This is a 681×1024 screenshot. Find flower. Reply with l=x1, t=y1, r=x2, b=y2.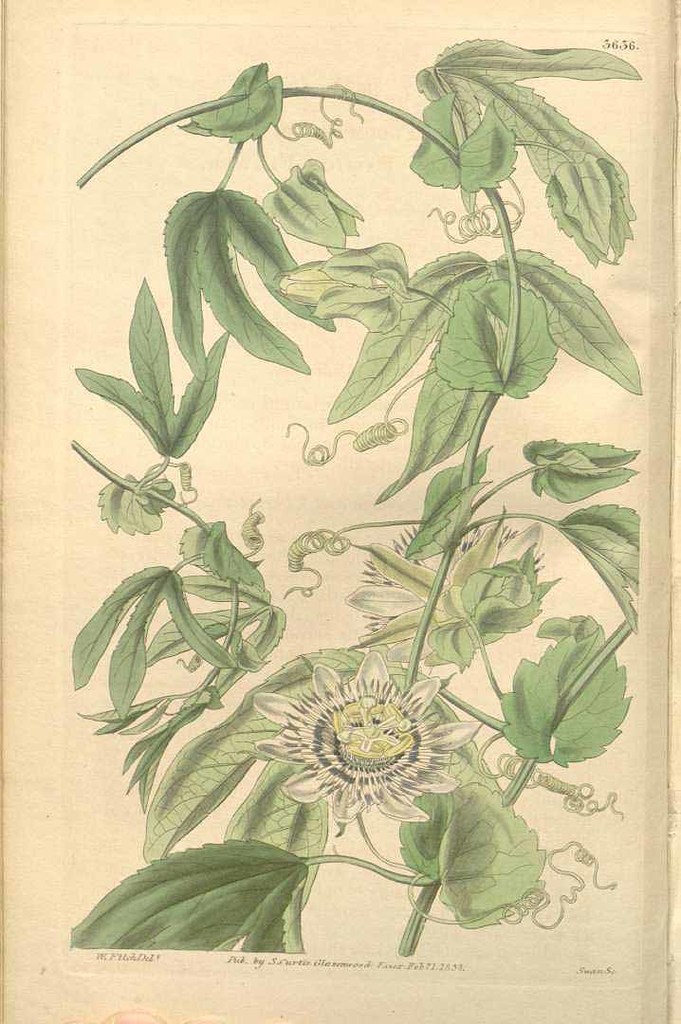
l=250, t=649, r=477, b=824.
